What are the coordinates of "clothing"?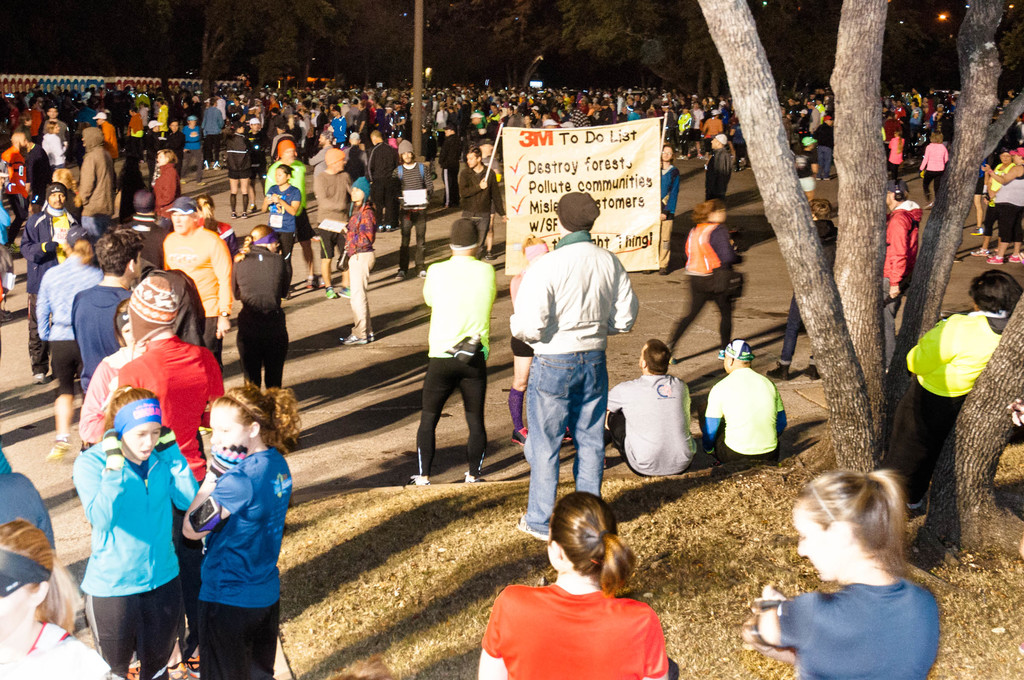
(0, 458, 60, 555).
